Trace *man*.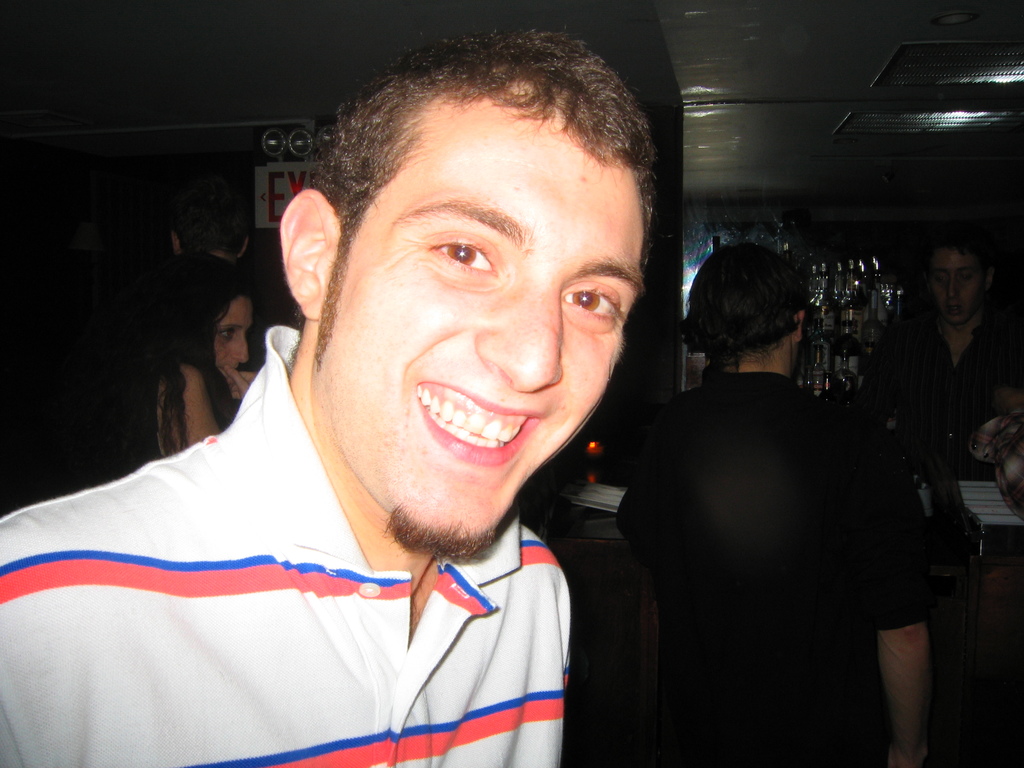
Traced to [x1=857, y1=236, x2=1023, y2=475].
